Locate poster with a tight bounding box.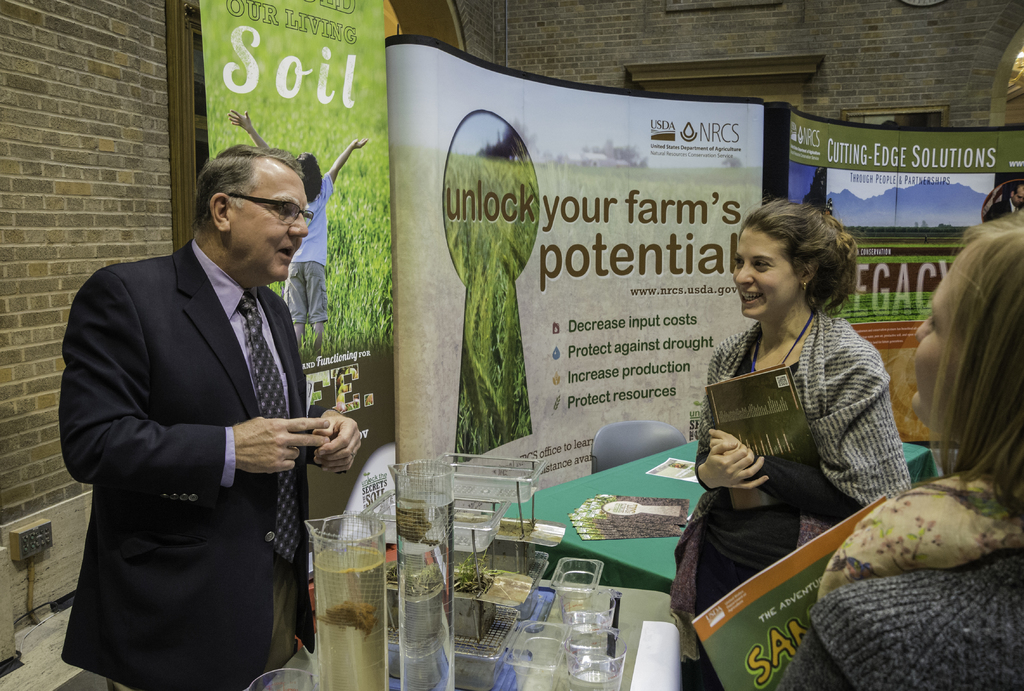
385 44 766 553.
